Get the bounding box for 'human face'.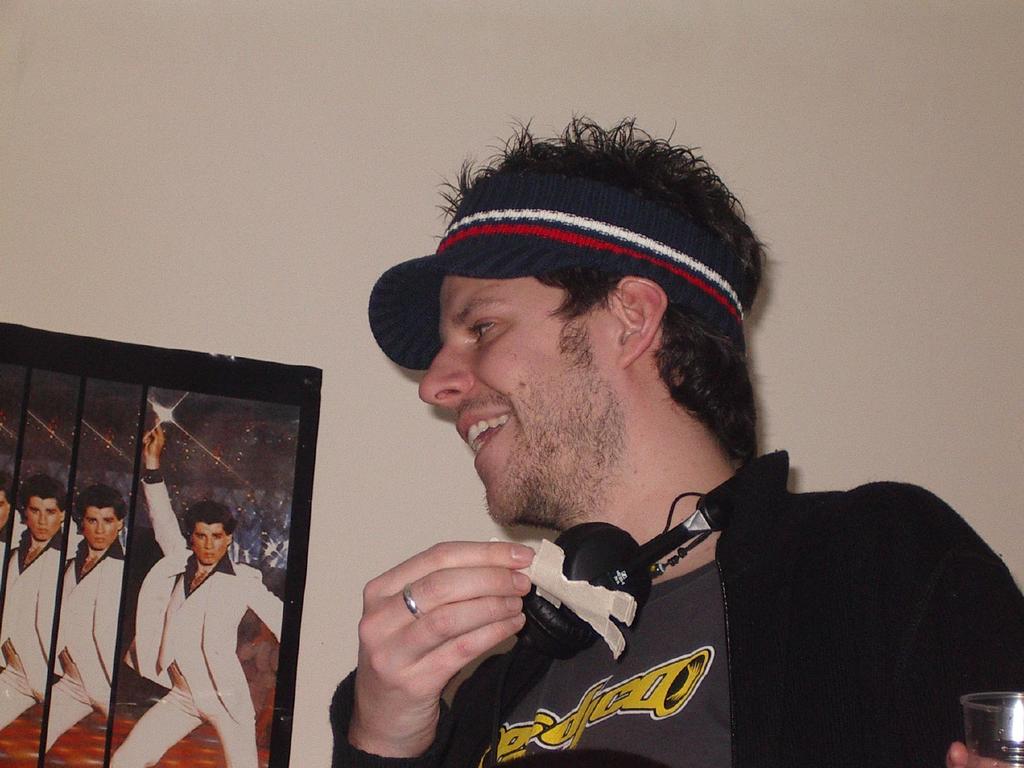
[192, 525, 227, 568].
